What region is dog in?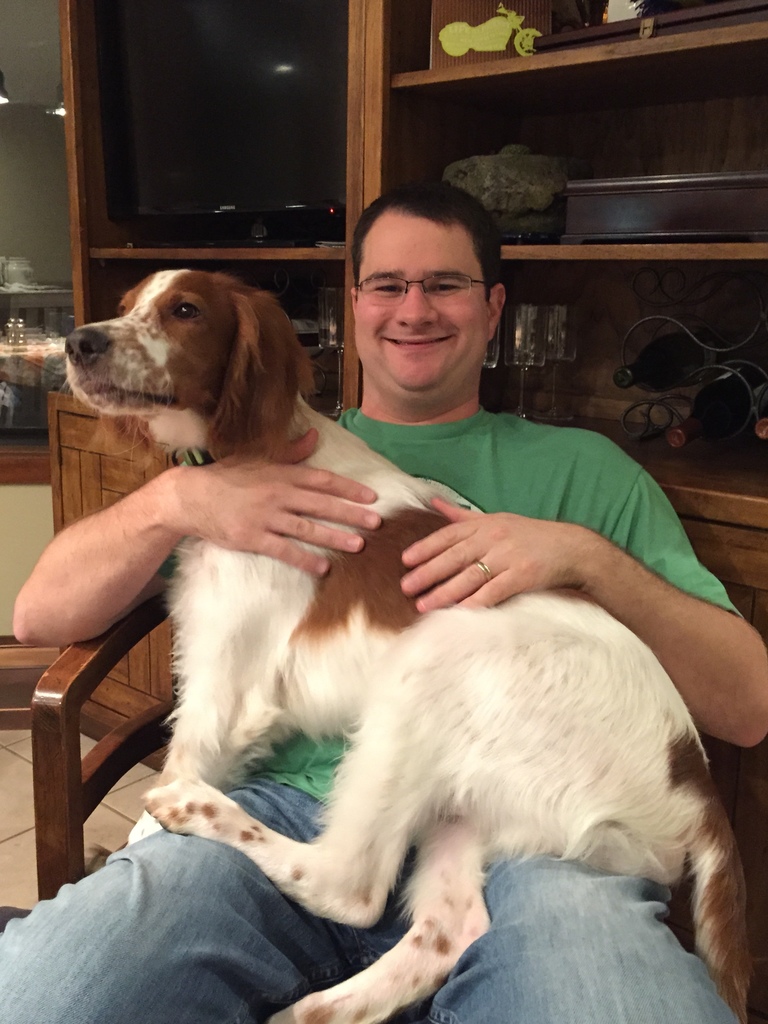
62, 271, 762, 1021.
